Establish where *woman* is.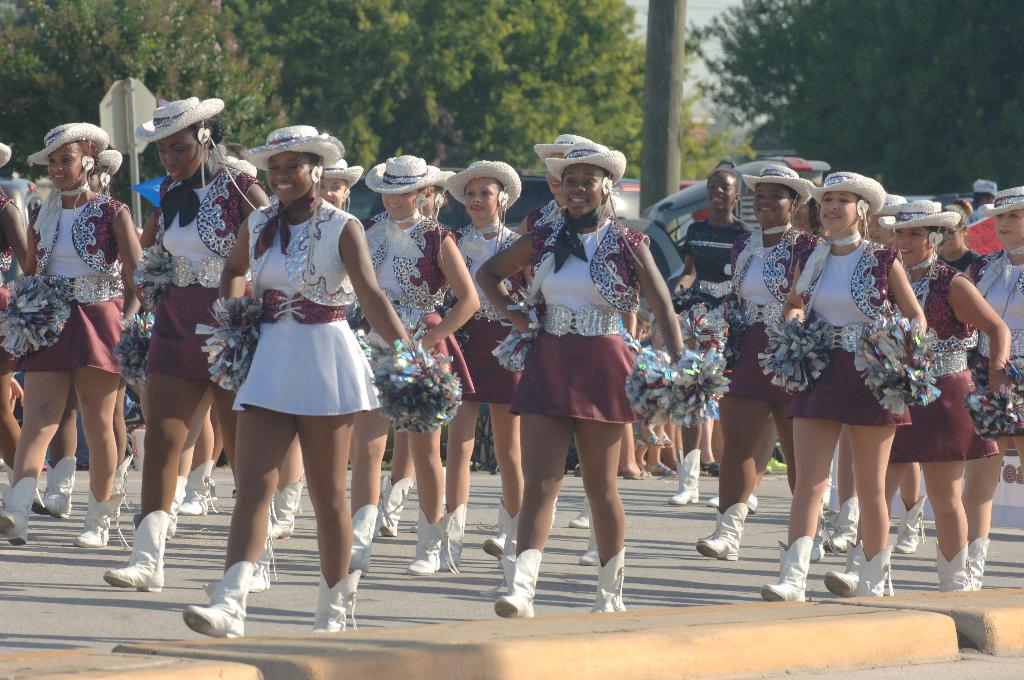
Established at <region>198, 138, 394, 595</region>.
